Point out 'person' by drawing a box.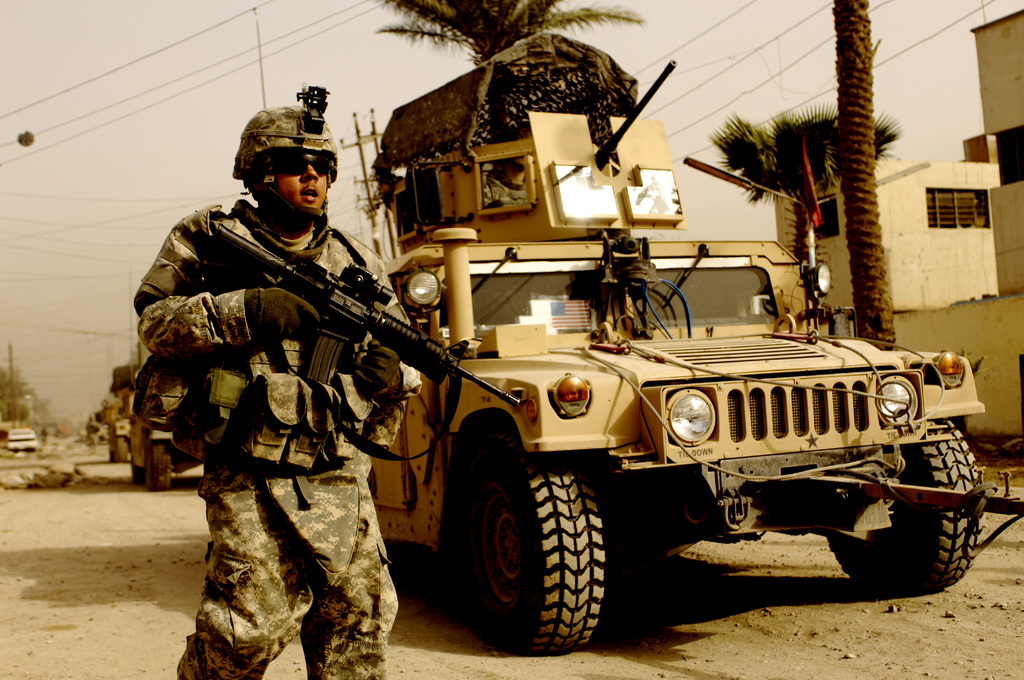
bbox=[127, 97, 429, 679].
